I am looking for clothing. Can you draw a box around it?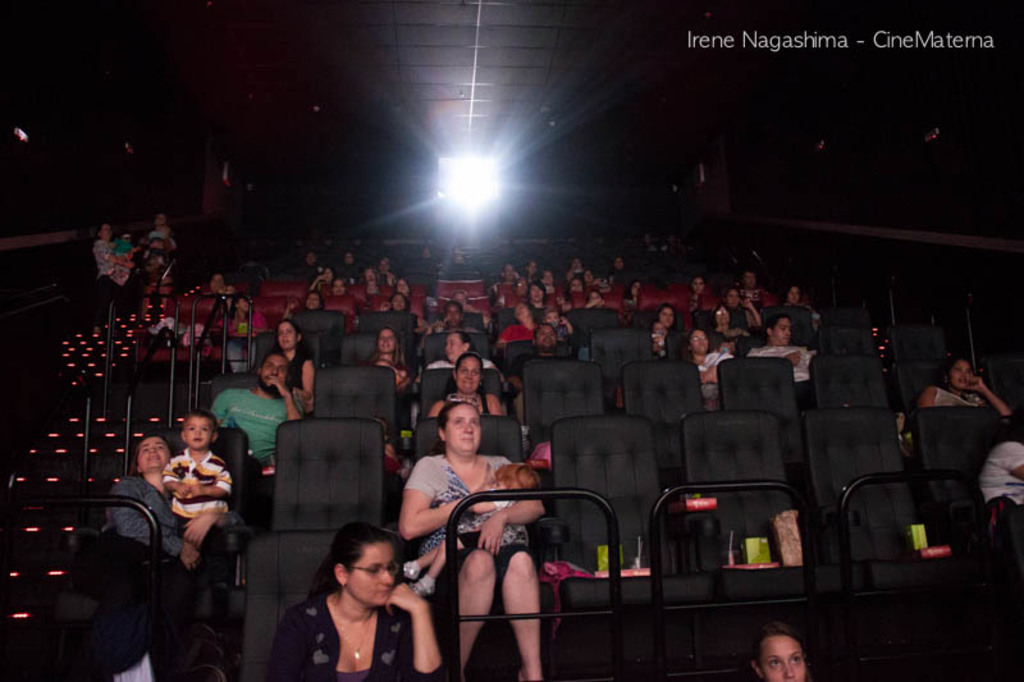
Sure, the bounding box is l=370, t=362, r=413, b=392.
